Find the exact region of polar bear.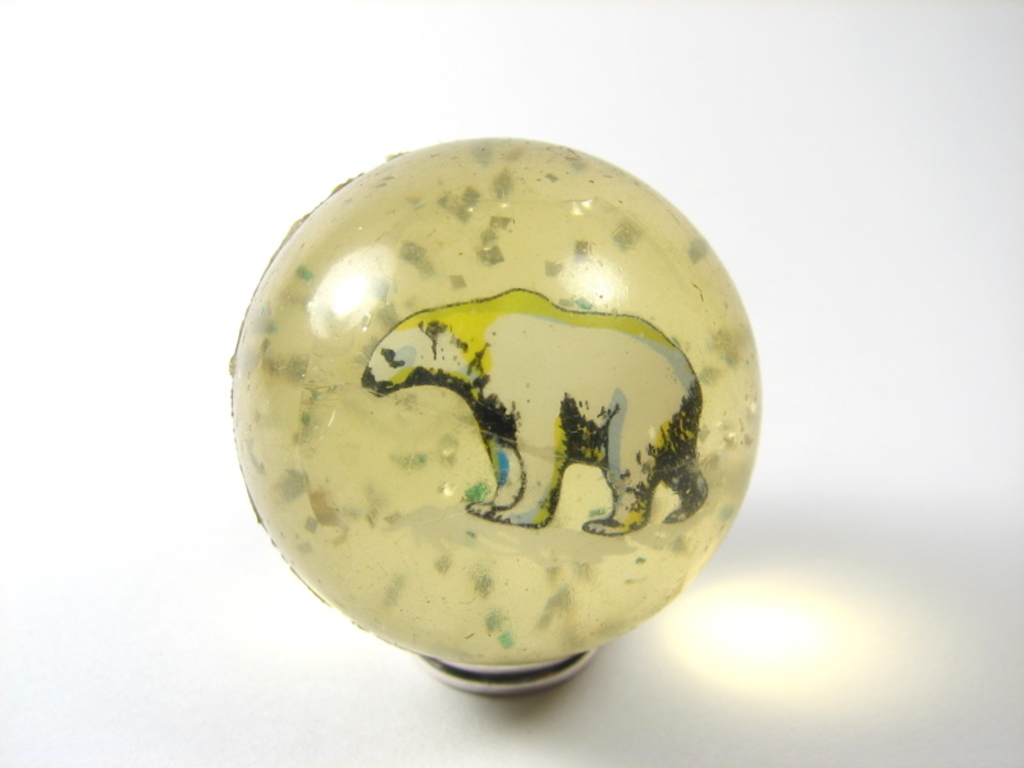
Exact region: Rect(358, 287, 709, 534).
